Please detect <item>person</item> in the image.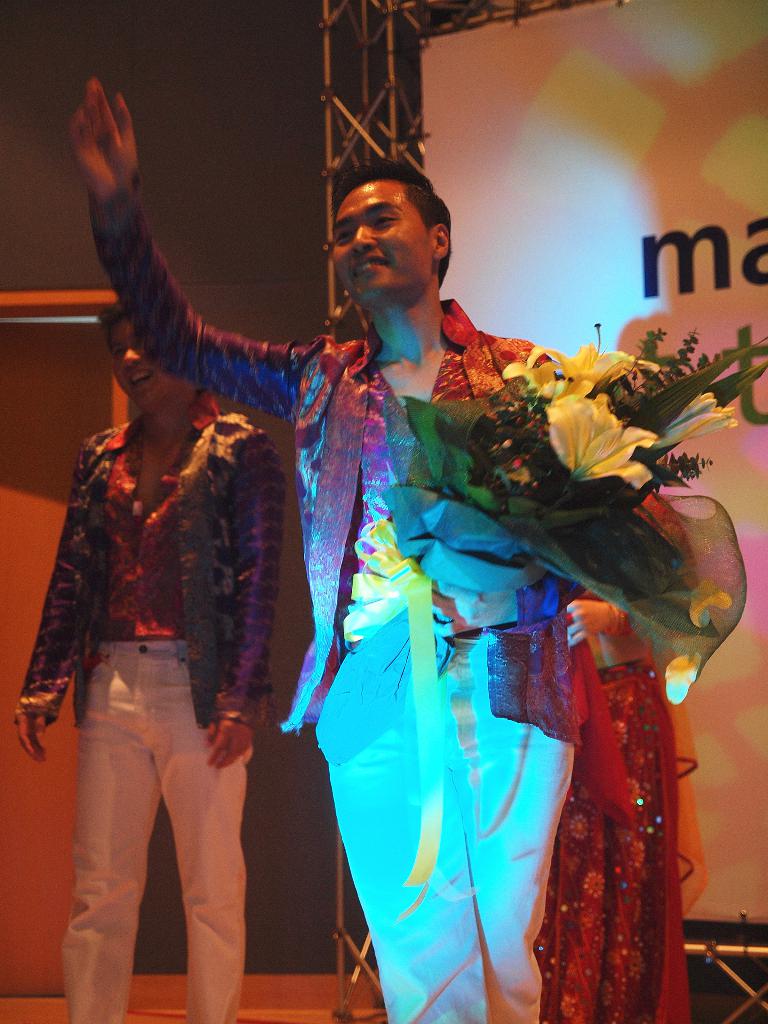
{"x1": 537, "y1": 488, "x2": 708, "y2": 1023}.
